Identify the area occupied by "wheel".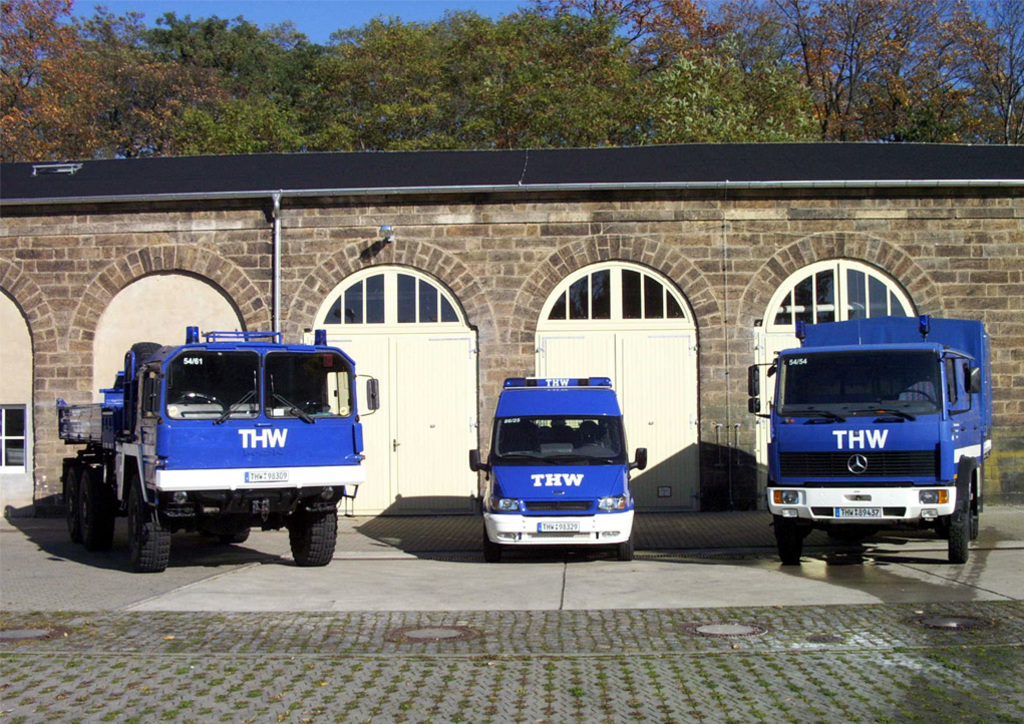
Area: 65, 466, 83, 542.
